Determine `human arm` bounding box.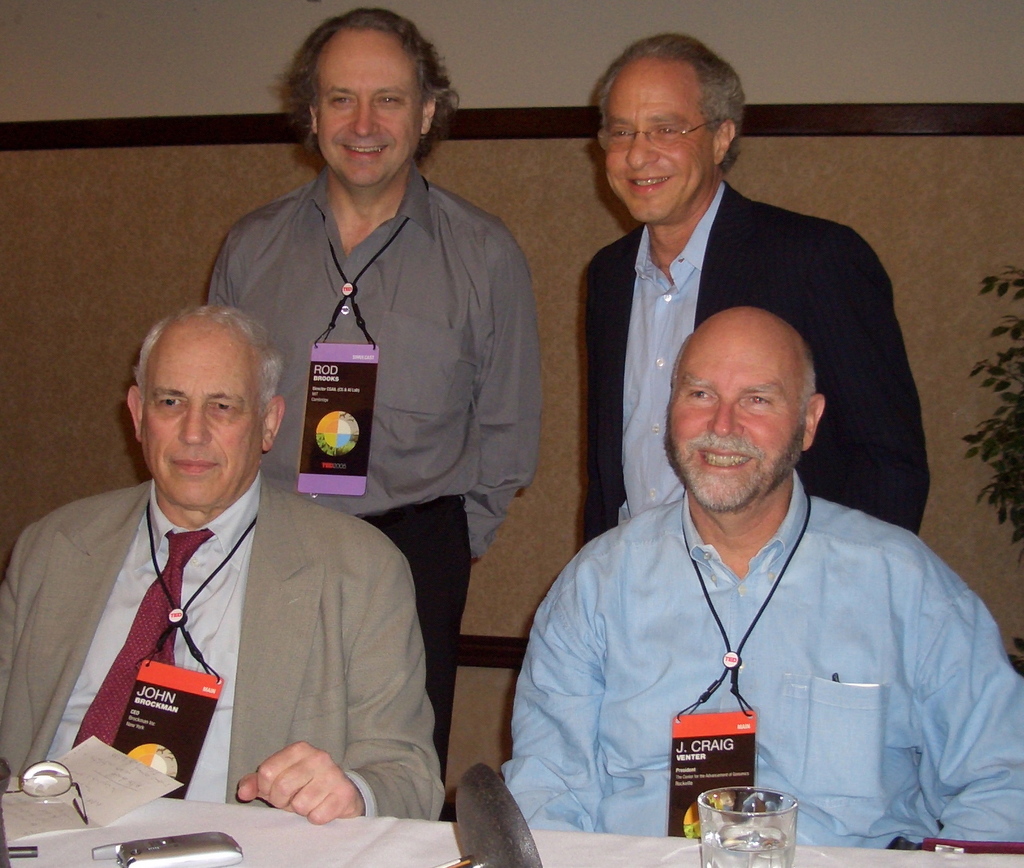
Determined: BBox(499, 542, 598, 835).
